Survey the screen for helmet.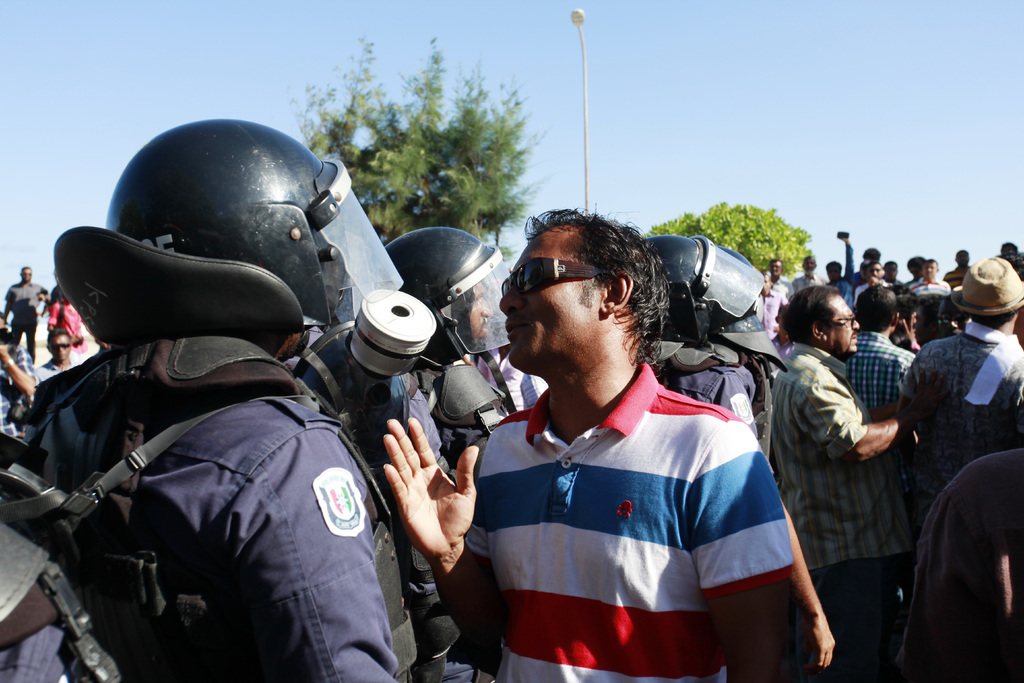
Survey found: region(377, 223, 508, 371).
